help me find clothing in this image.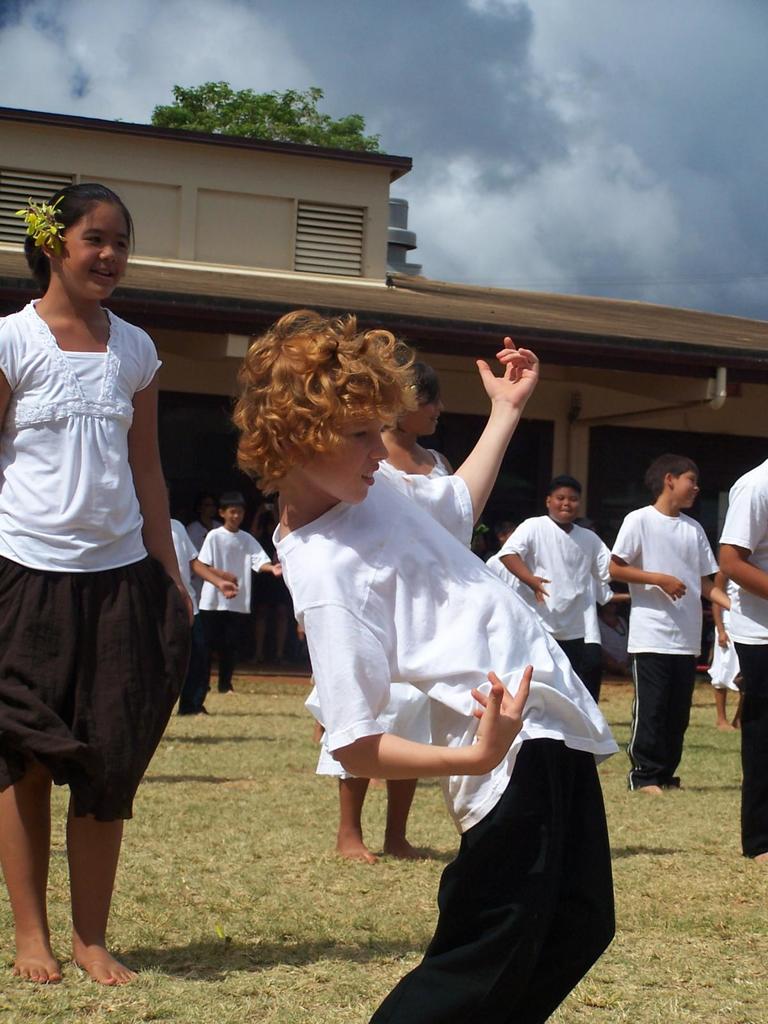
Found it: {"x1": 138, "y1": 516, "x2": 208, "y2": 722}.
